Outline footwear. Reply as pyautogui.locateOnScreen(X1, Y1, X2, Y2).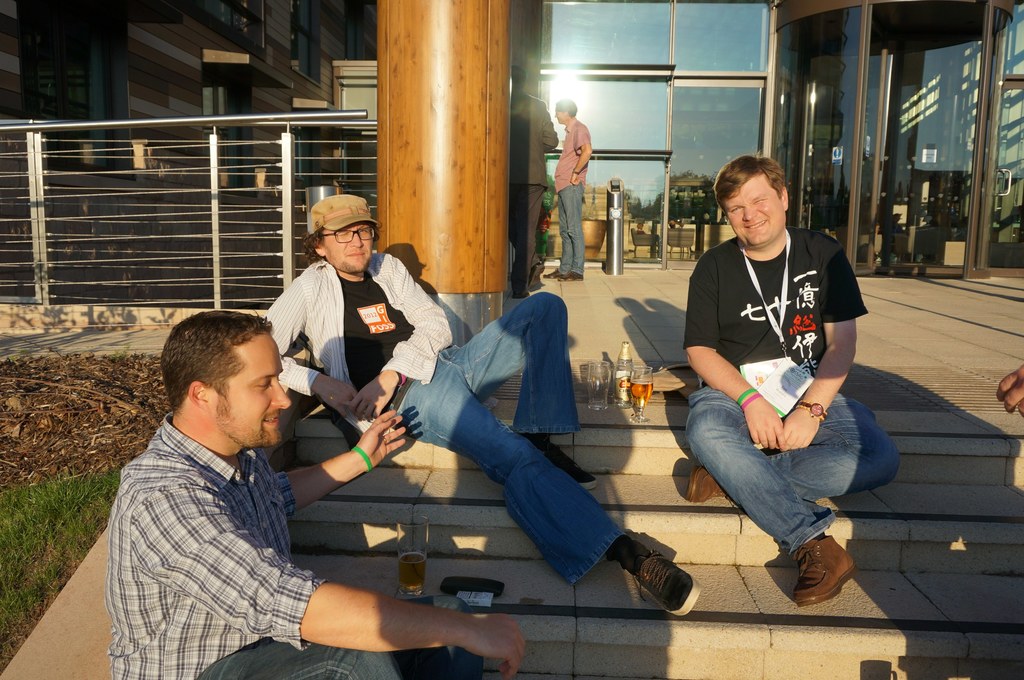
pyautogui.locateOnScreen(790, 546, 872, 614).
